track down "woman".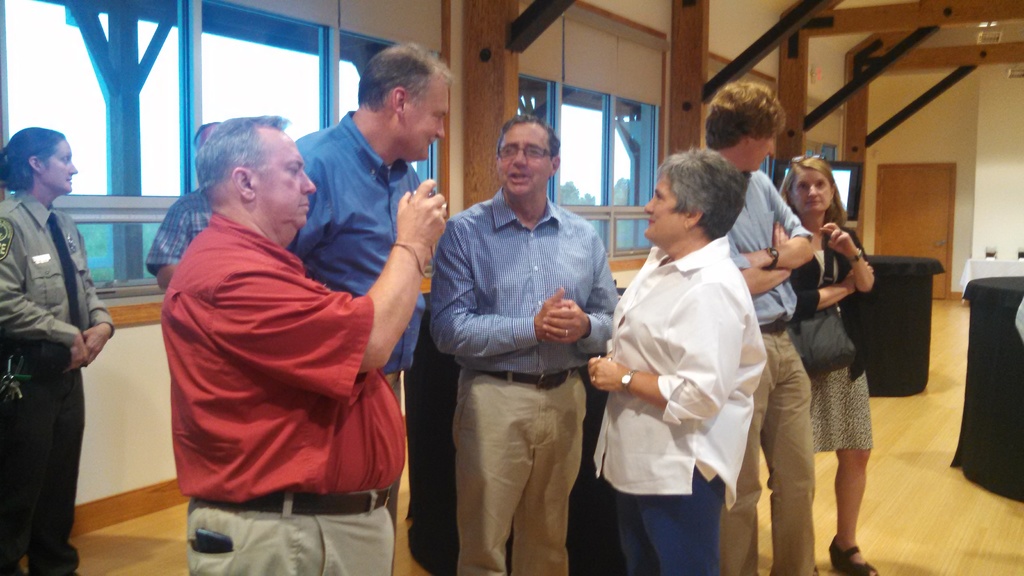
Tracked to rect(0, 125, 120, 575).
